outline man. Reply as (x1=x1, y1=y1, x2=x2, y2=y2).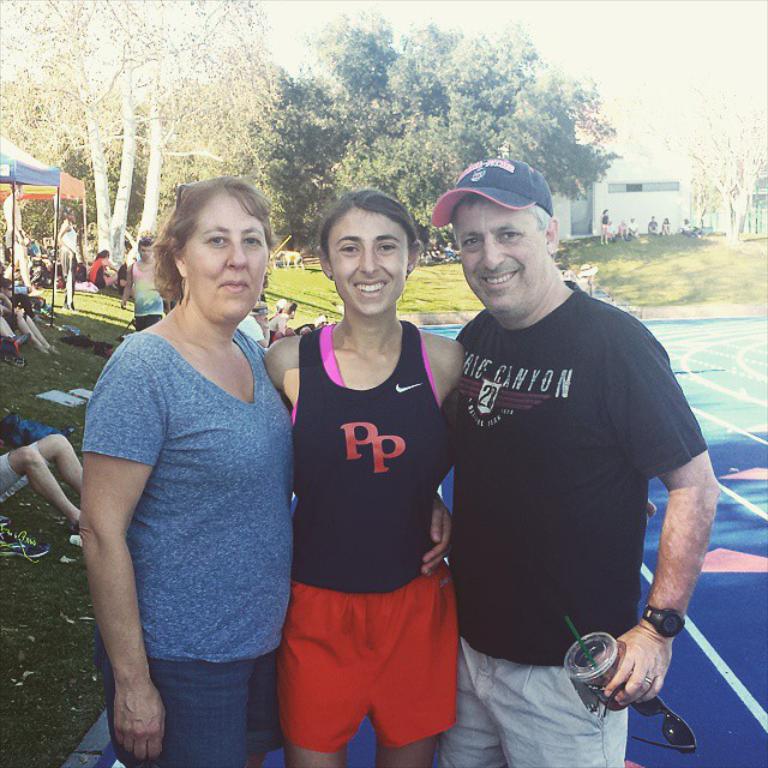
(x1=578, y1=260, x2=602, y2=294).
